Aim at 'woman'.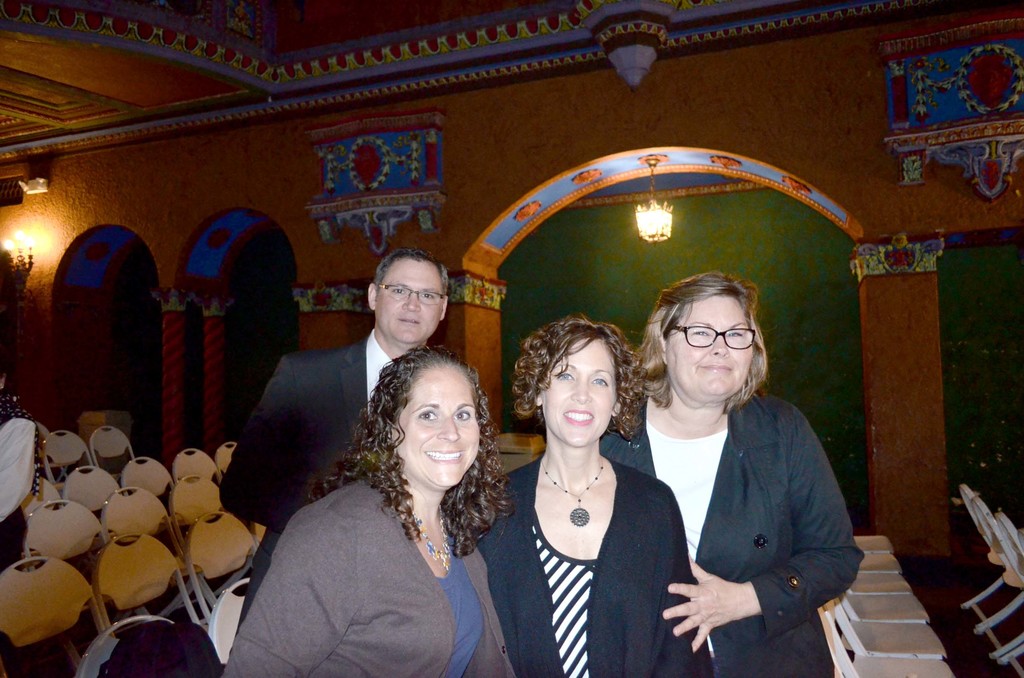
Aimed at bbox=(216, 344, 525, 677).
